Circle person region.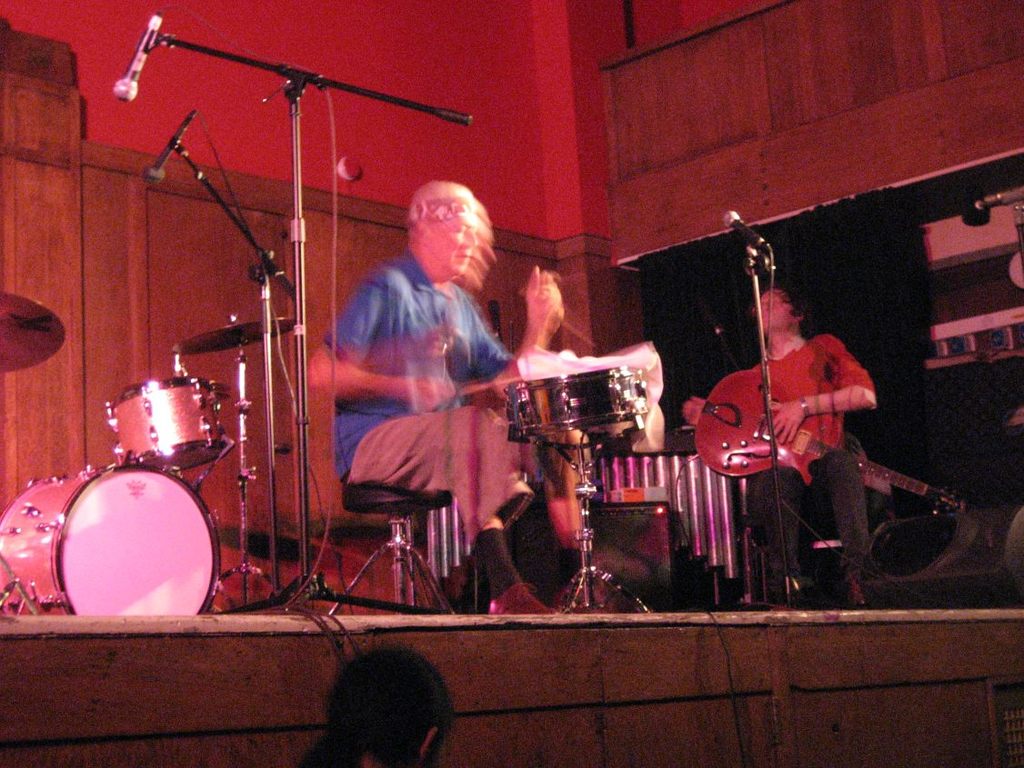
Region: 336,182,540,616.
